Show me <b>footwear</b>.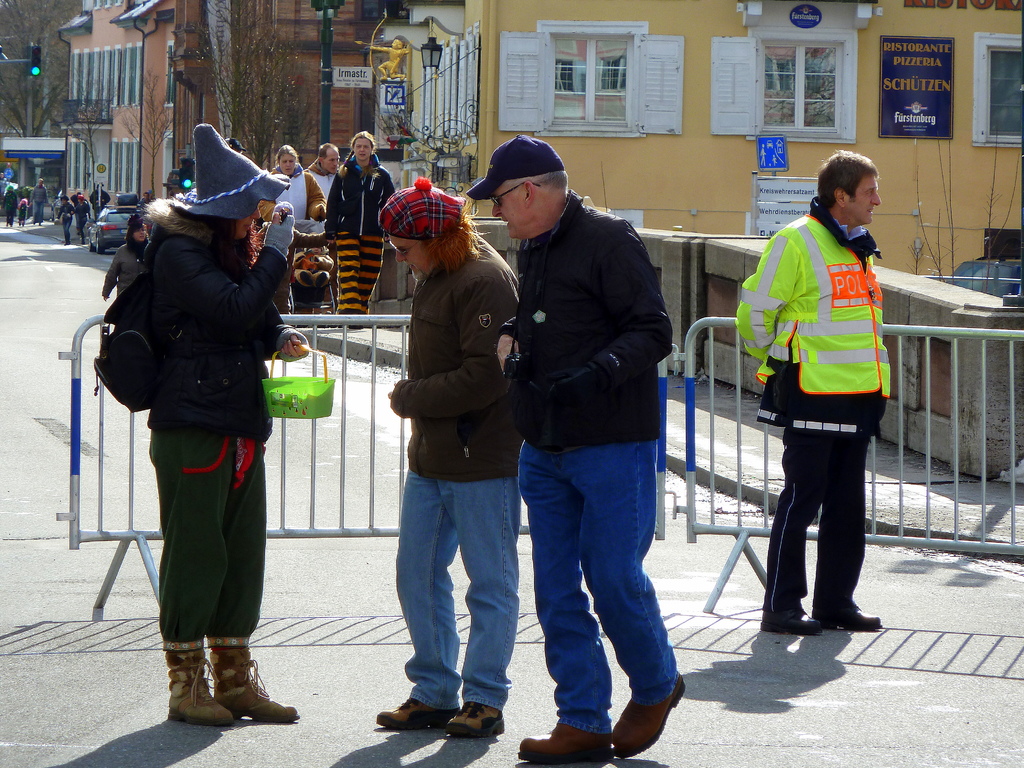
<b>footwear</b> is here: (x1=38, y1=224, x2=42, y2=229).
